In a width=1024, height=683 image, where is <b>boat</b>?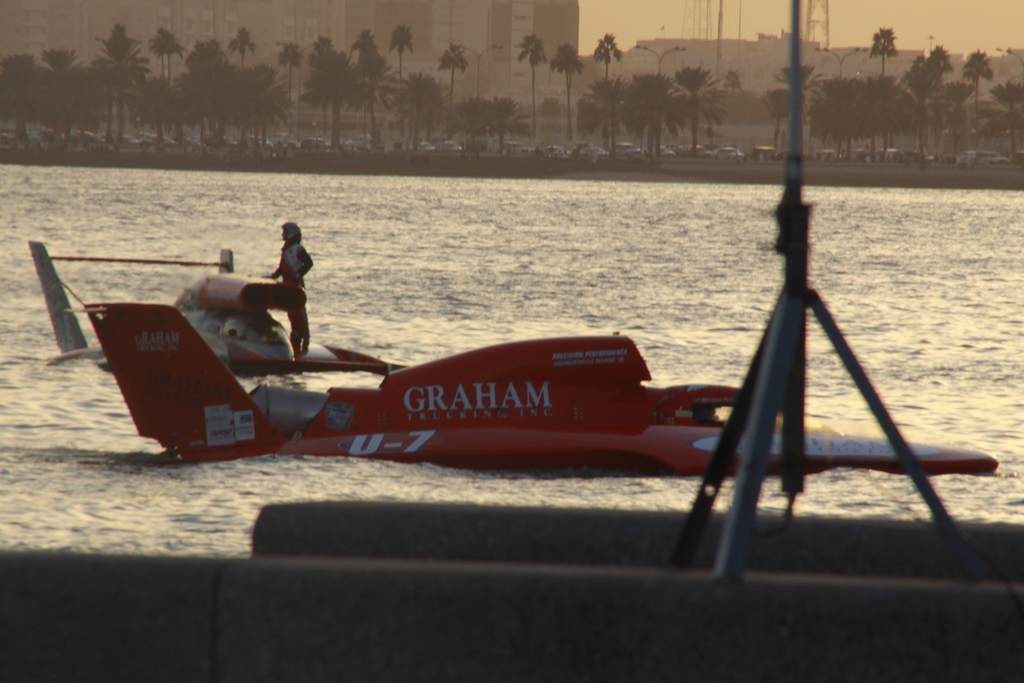
box(27, 238, 402, 372).
